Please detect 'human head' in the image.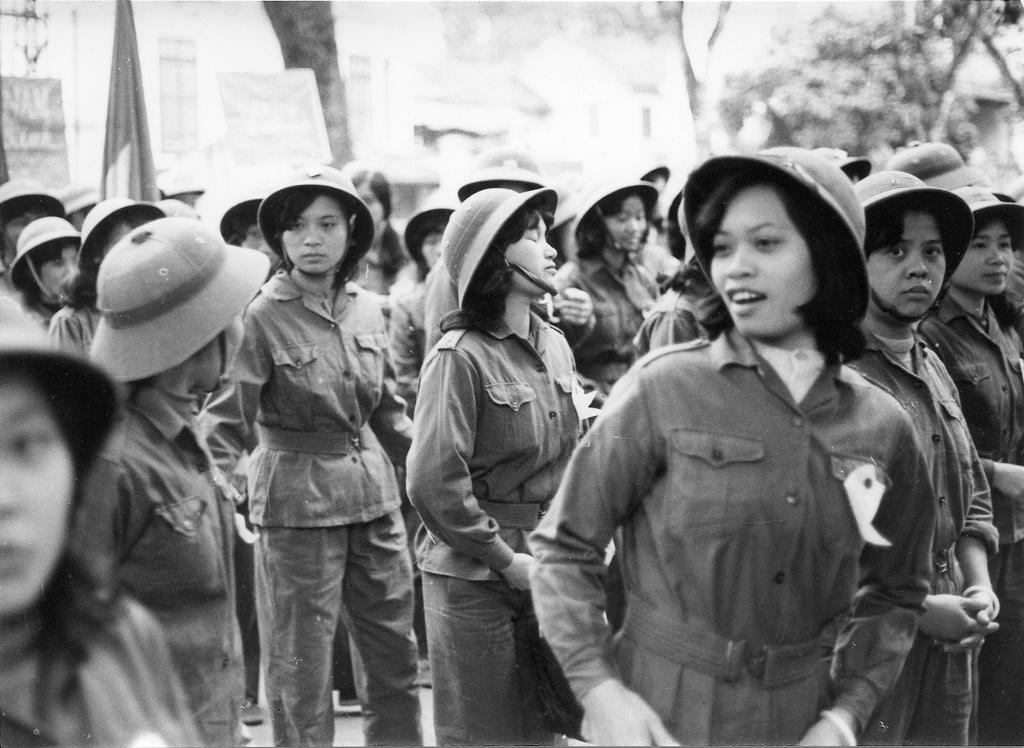
bbox=(93, 215, 156, 278).
